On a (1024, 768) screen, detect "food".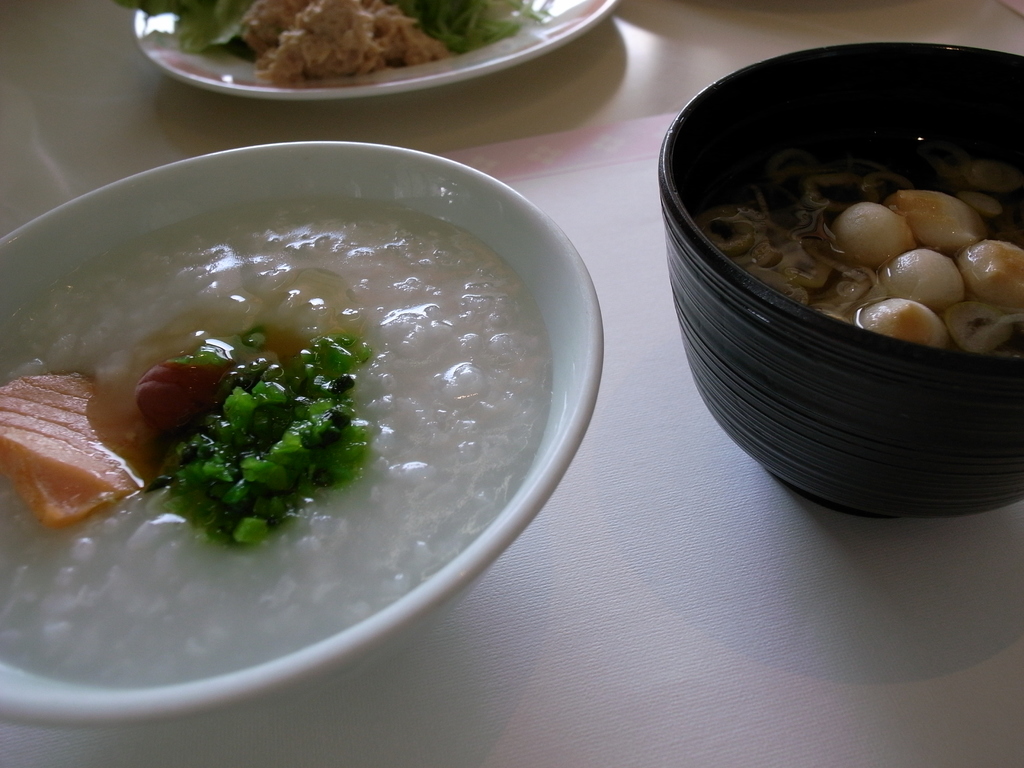
box=[687, 150, 1020, 362].
